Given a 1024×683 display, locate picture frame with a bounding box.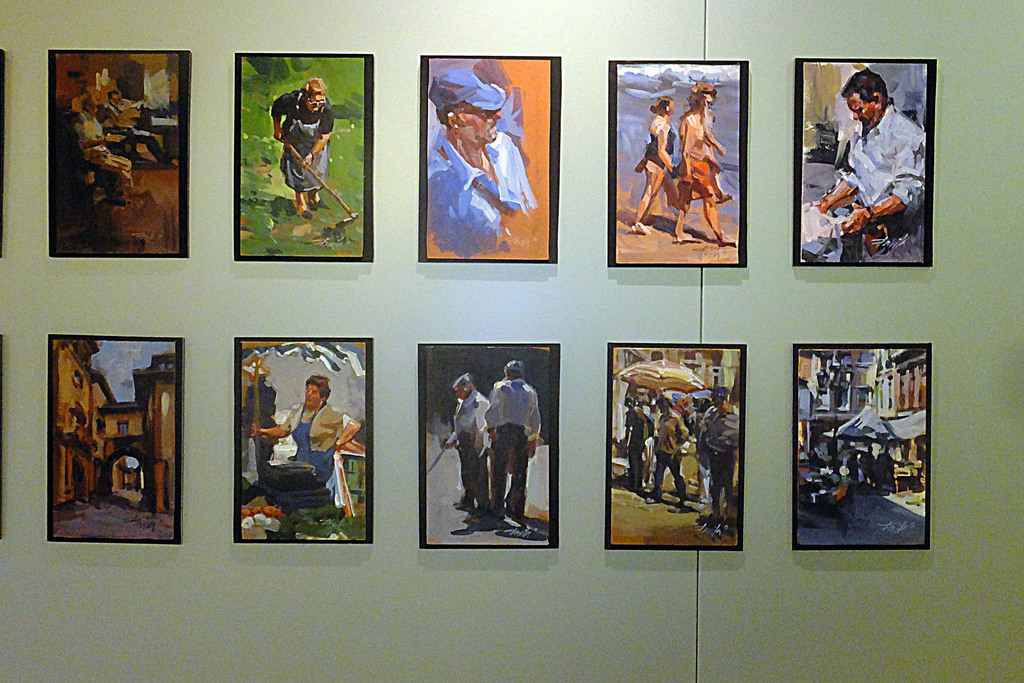
Located: 605 344 746 552.
